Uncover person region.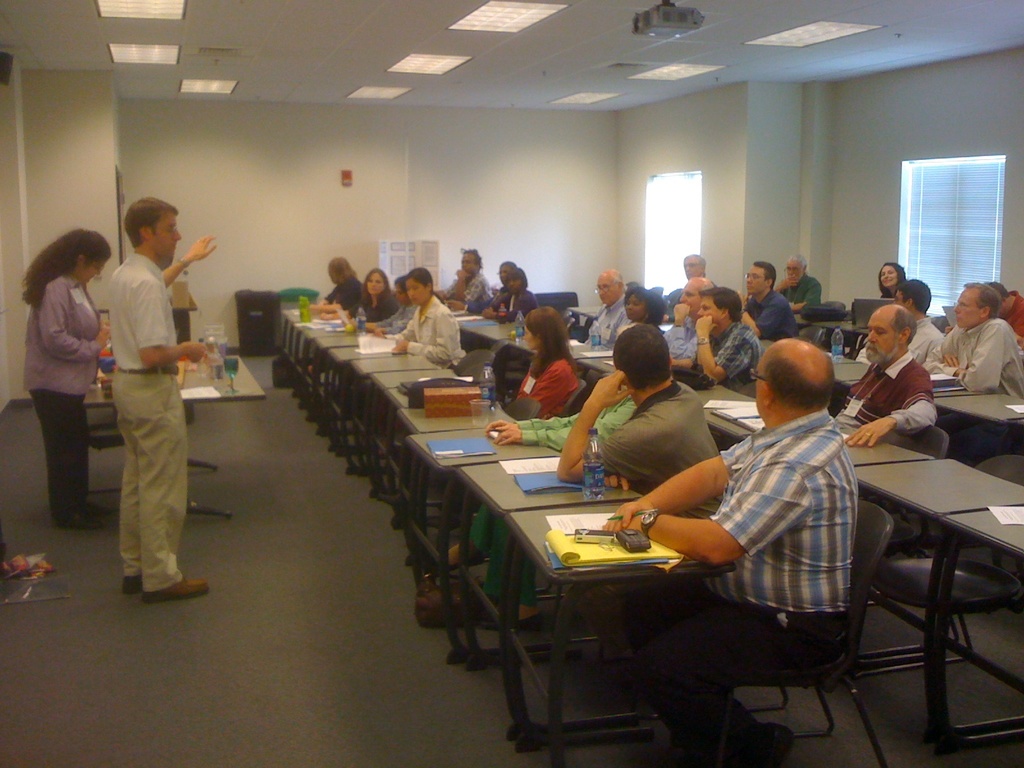
Uncovered: <bbox>565, 323, 728, 504</bbox>.
